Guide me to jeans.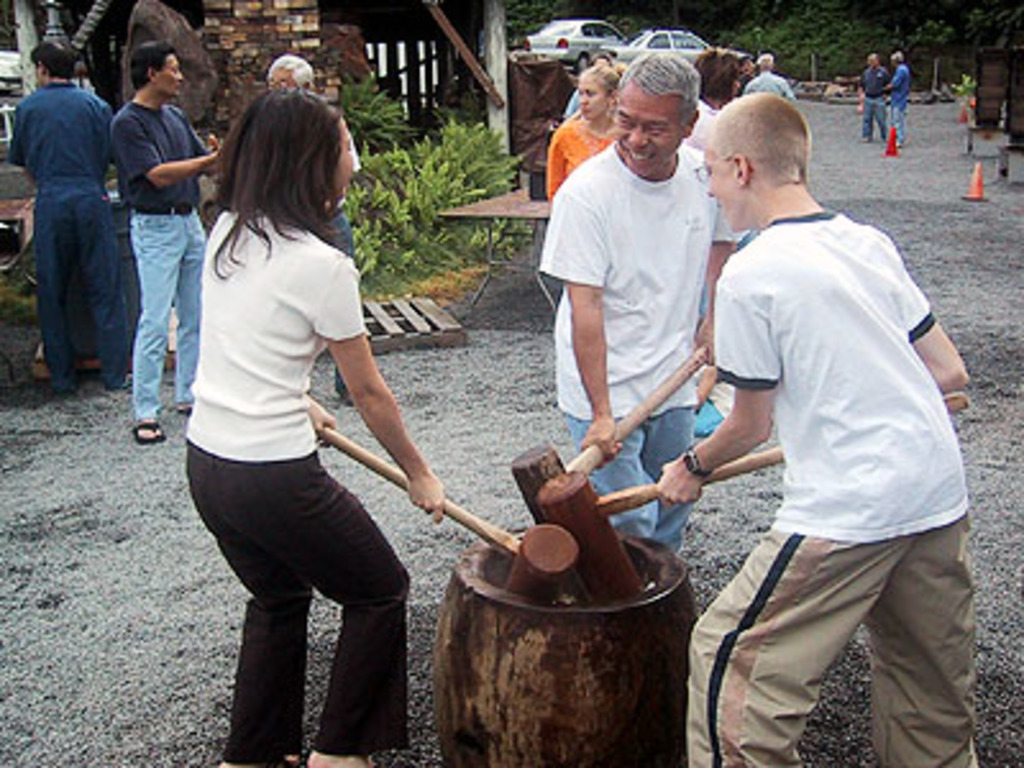
Guidance: [left=566, top=404, right=699, bottom=548].
